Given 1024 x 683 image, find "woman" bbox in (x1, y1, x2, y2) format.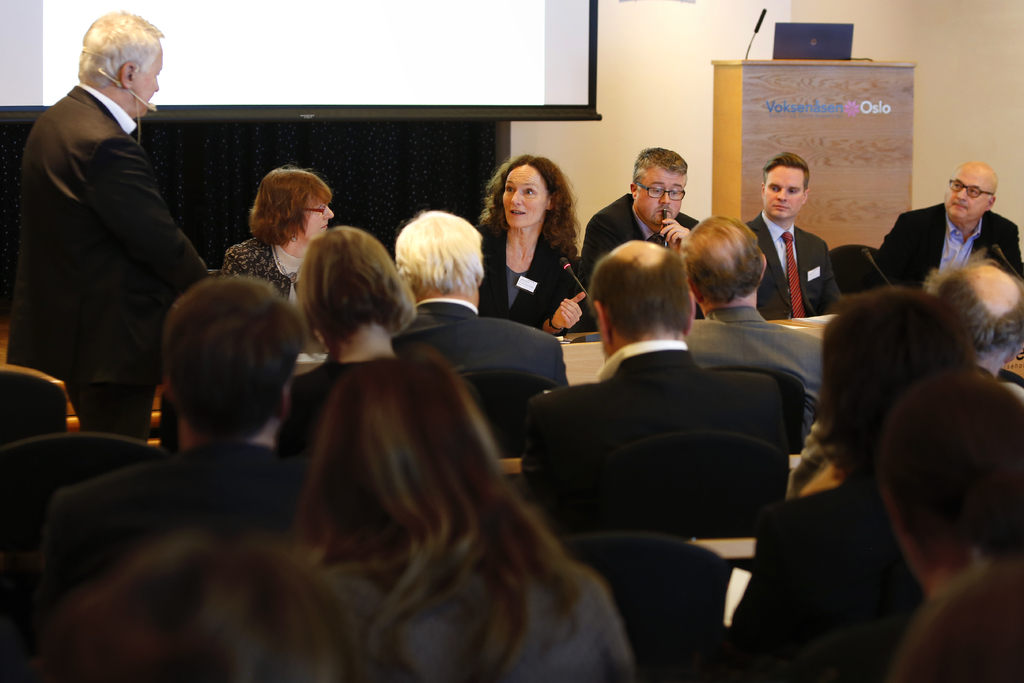
(314, 330, 640, 682).
